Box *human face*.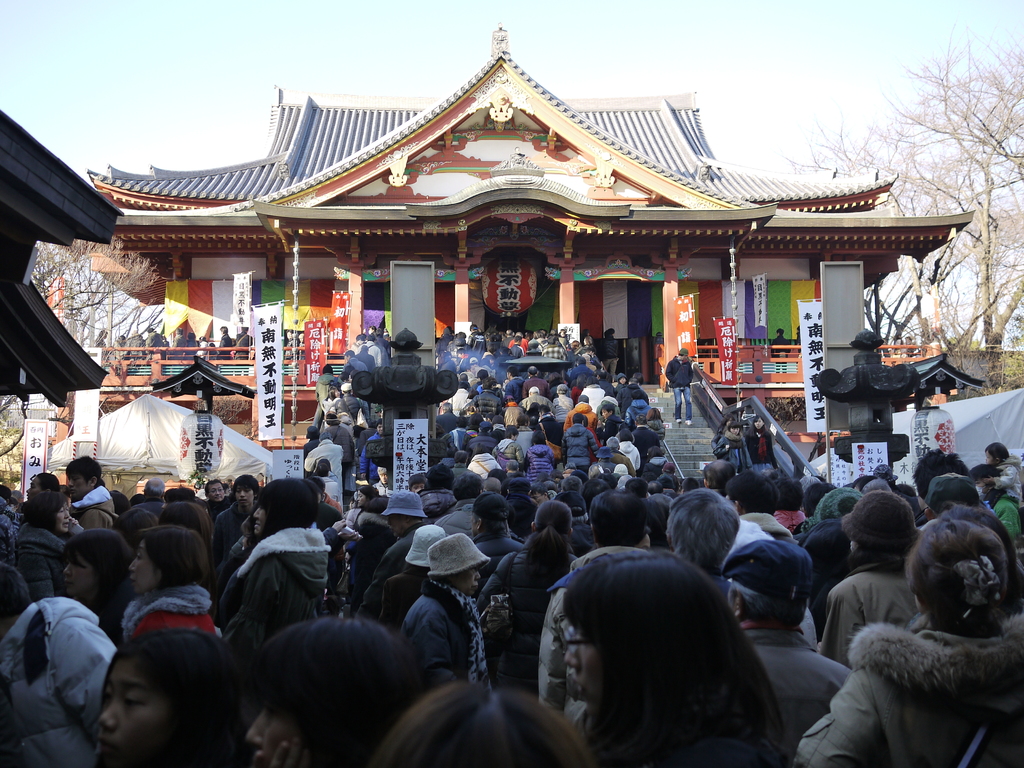
<region>376, 421, 384, 433</region>.
